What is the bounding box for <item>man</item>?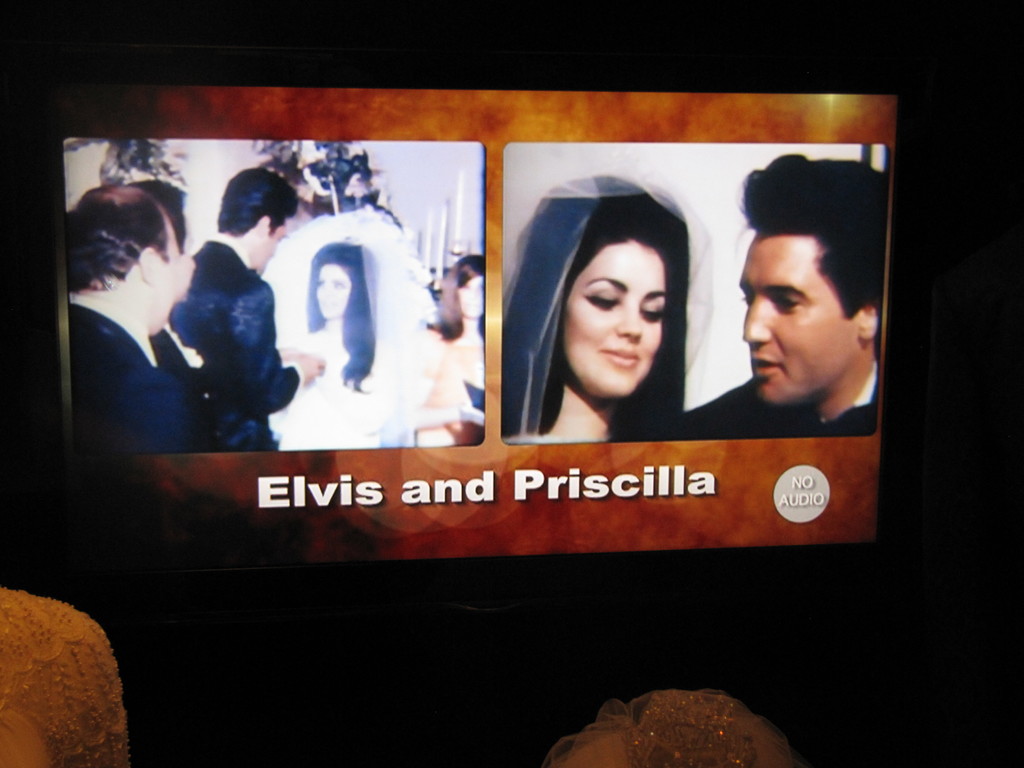
703, 189, 899, 453.
